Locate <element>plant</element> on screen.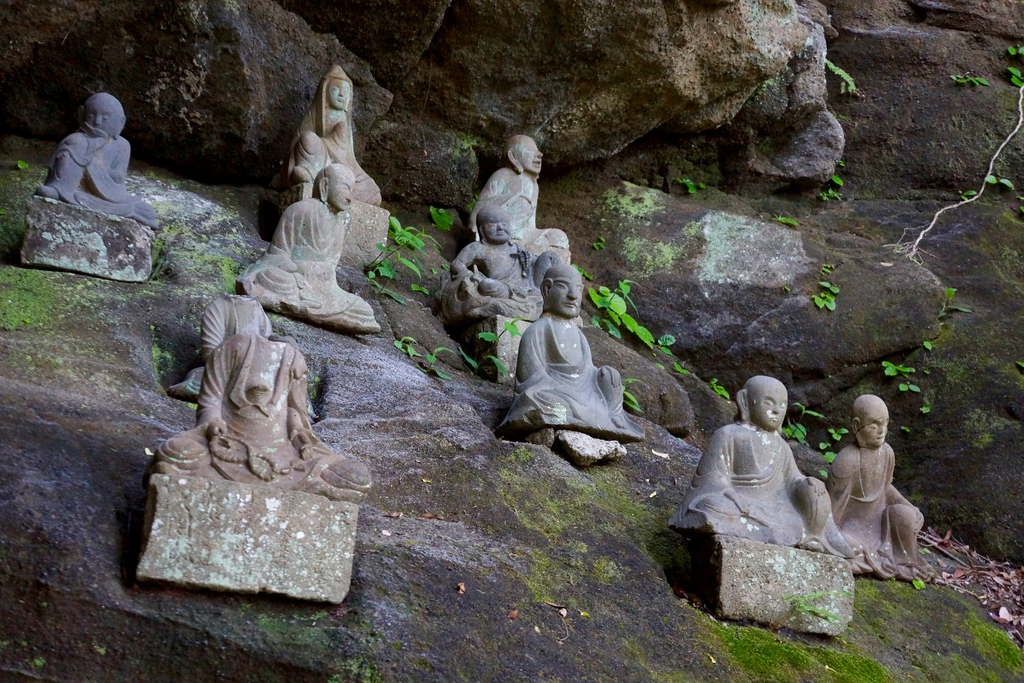
On screen at 18:156:34:171.
